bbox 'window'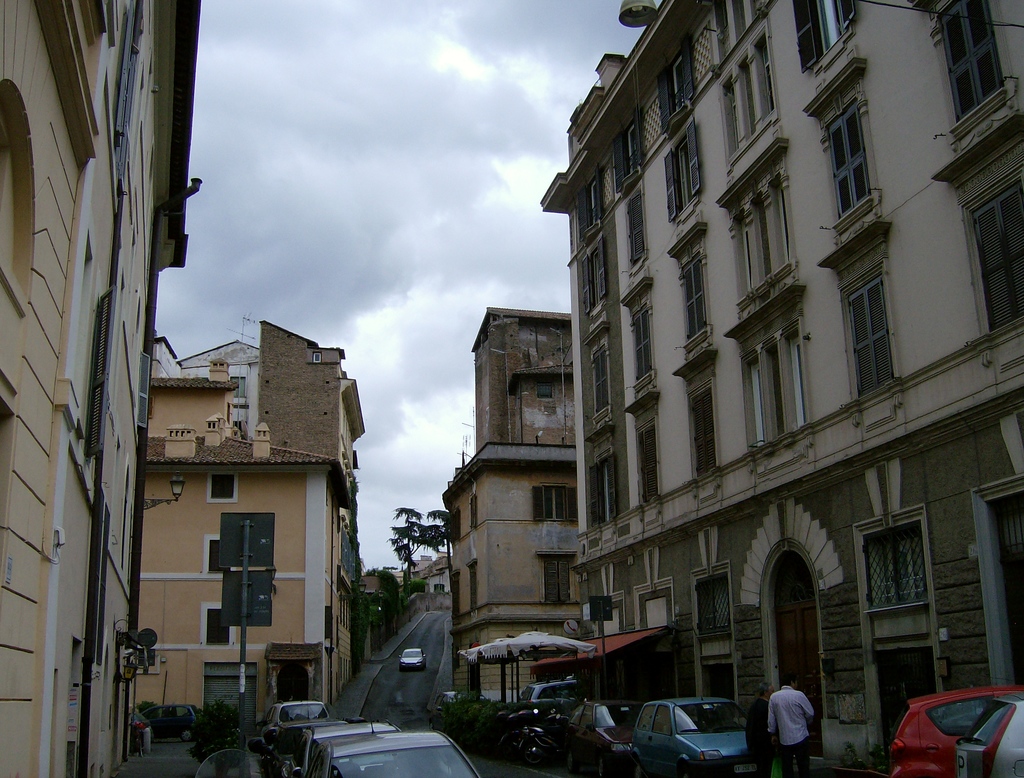
<bbox>819, 89, 897, 269</bbox>
